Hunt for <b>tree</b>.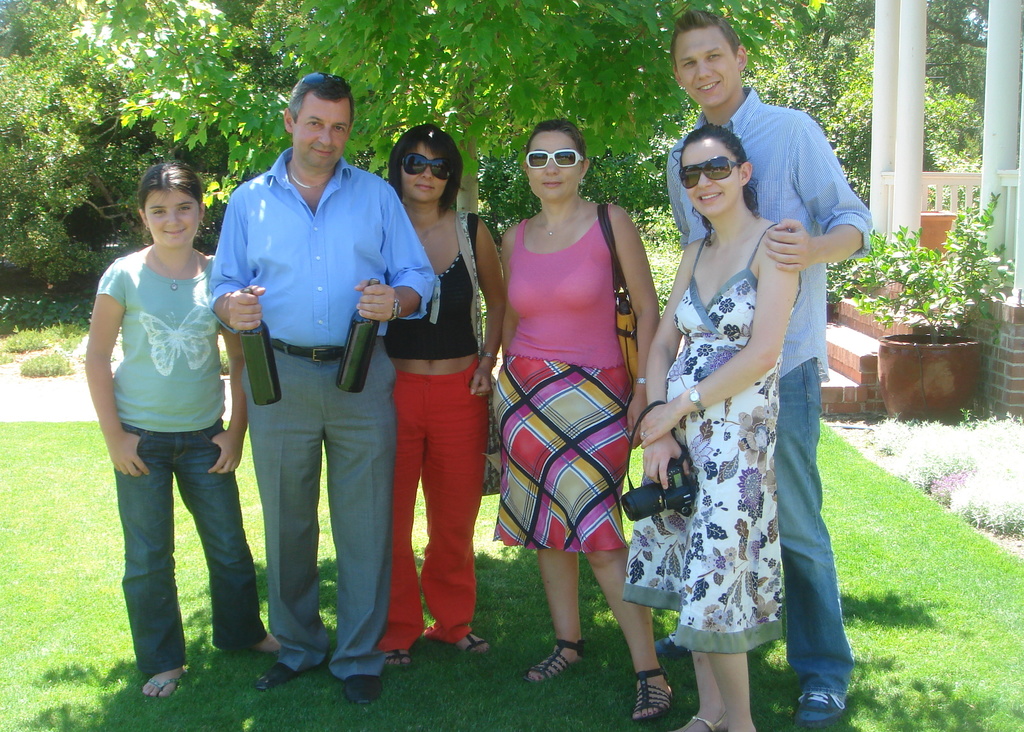
Hunted down at left=277, top=0, right=804, bottom=208.
